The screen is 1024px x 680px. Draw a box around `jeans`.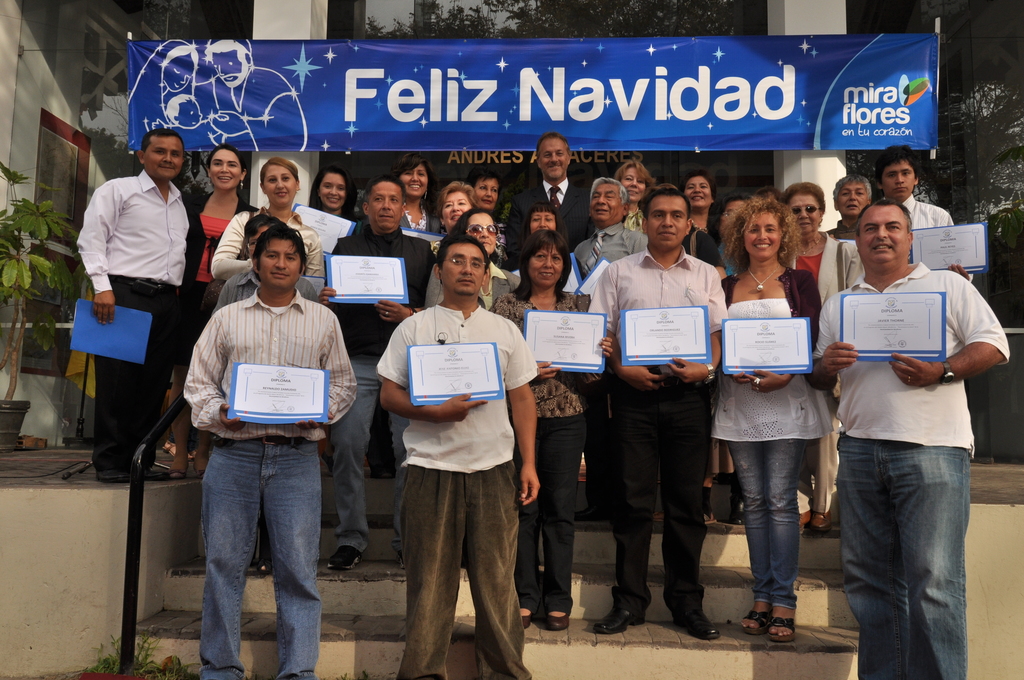
[x1=830, y1=433, x2=964, y2=679].
